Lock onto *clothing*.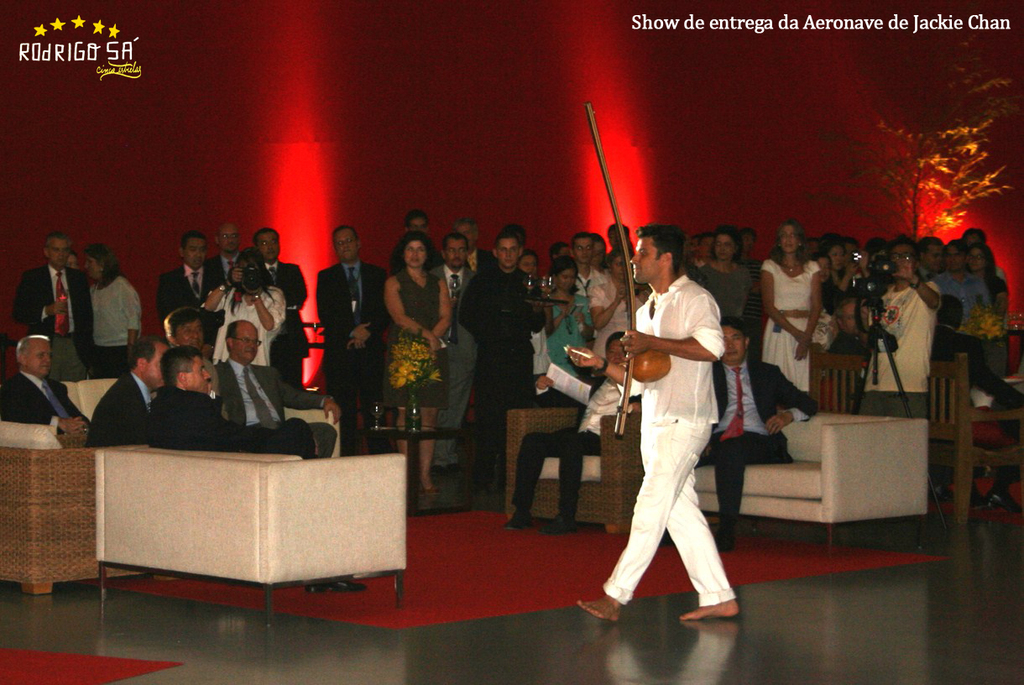
Locked: 576/264/607/310.
